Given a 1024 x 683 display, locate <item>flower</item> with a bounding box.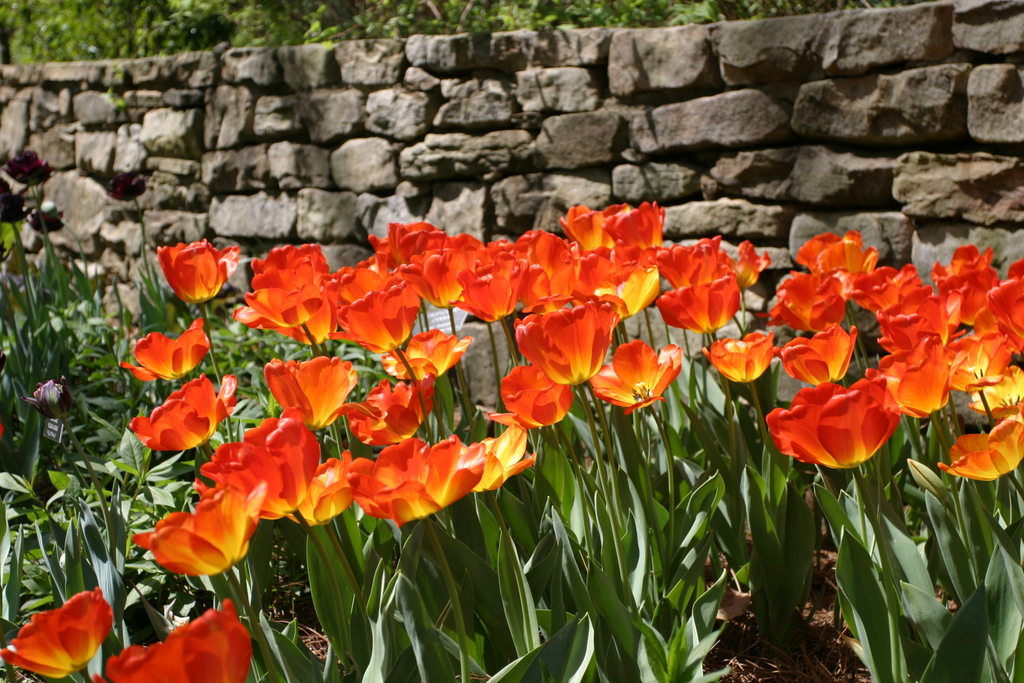
Located: bbox=(351, 437, 483, 530).
